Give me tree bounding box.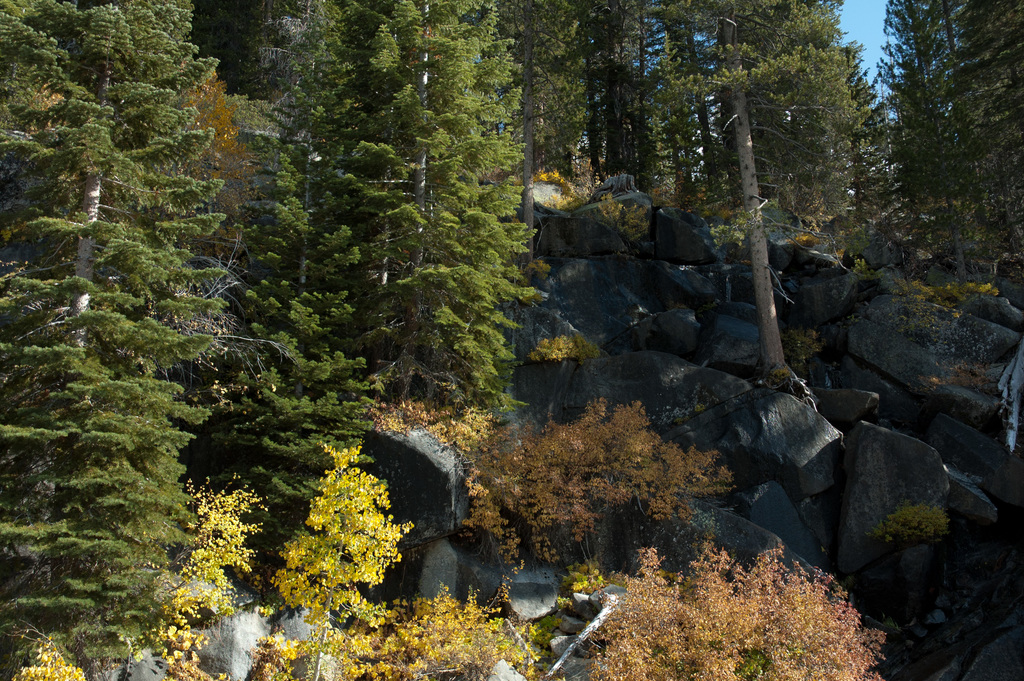
region(533, 0, 942, 479).
